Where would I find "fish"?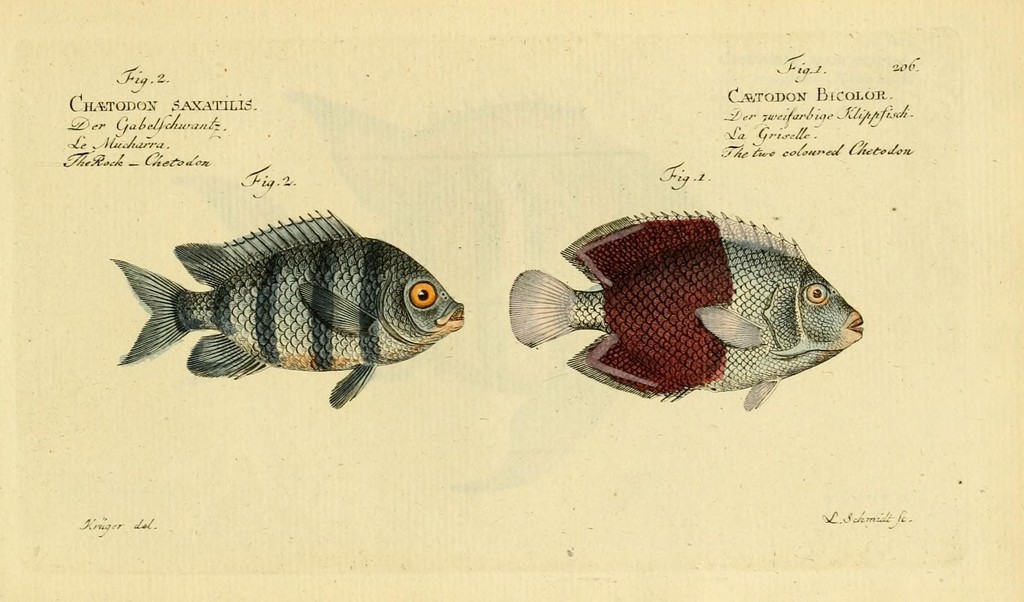
At x1=105, y1=202, x2=468, y2=415.
